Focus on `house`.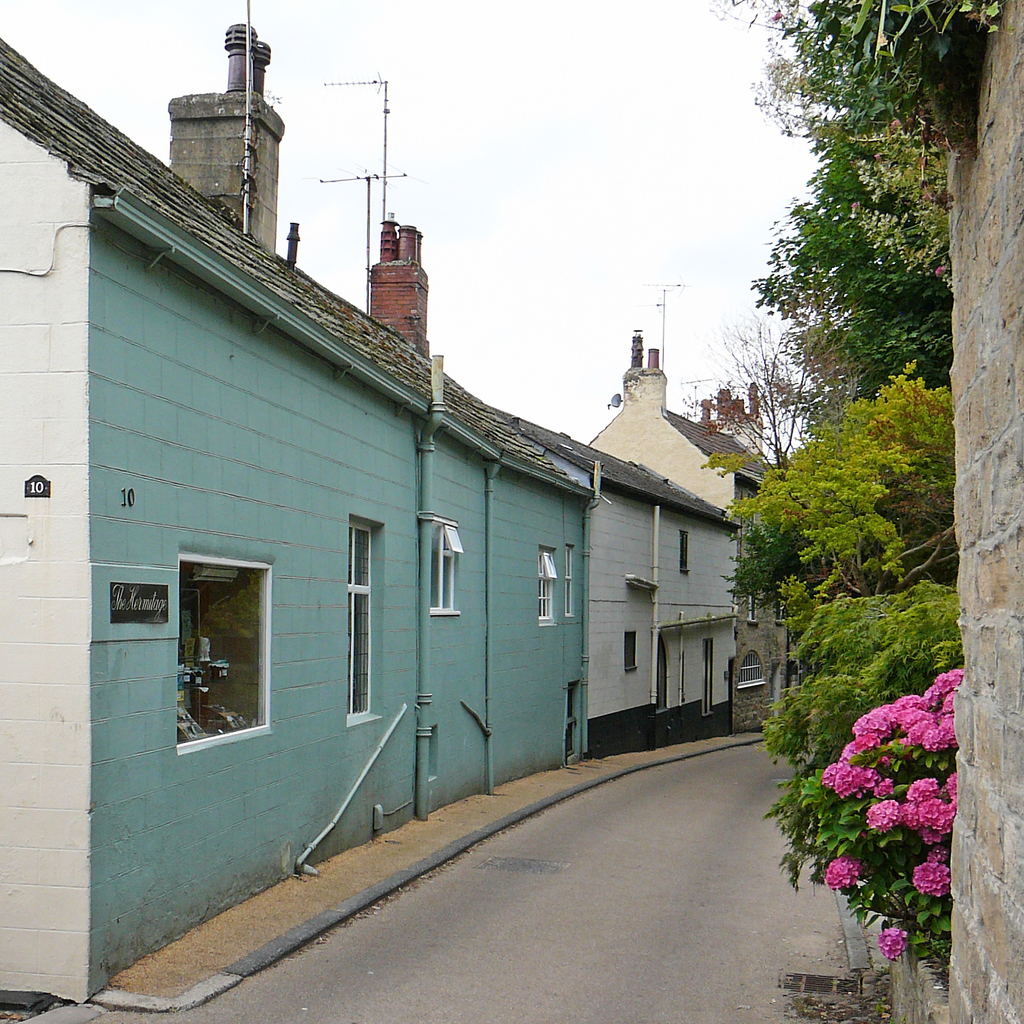
Focused at locate(567, 286, 828, 755).
